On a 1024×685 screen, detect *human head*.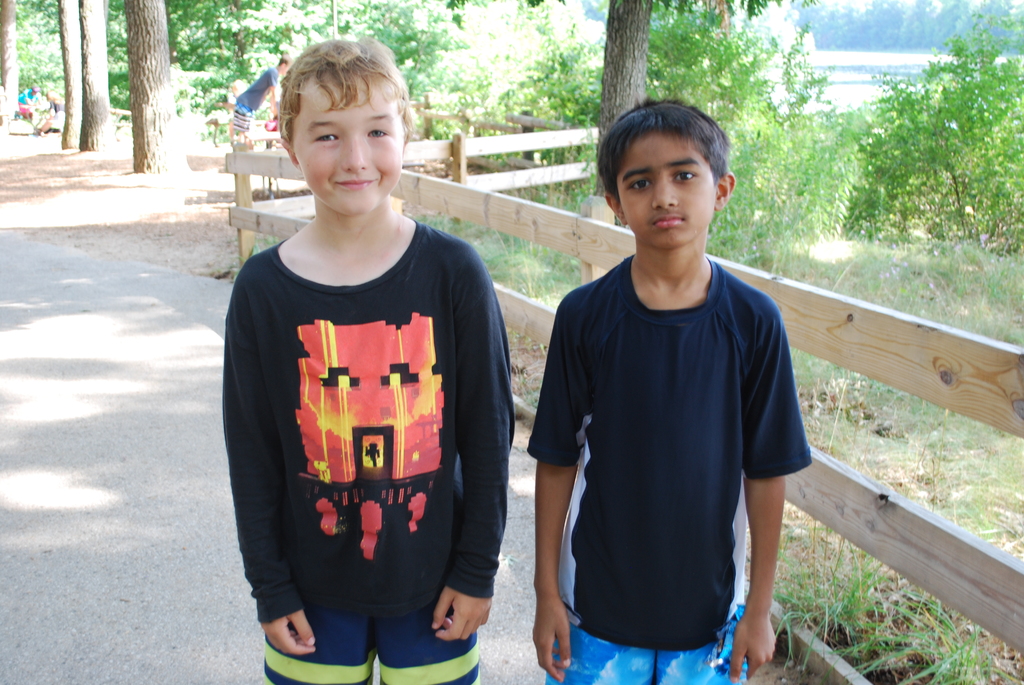
select_region(596, 103, 736, 258).
